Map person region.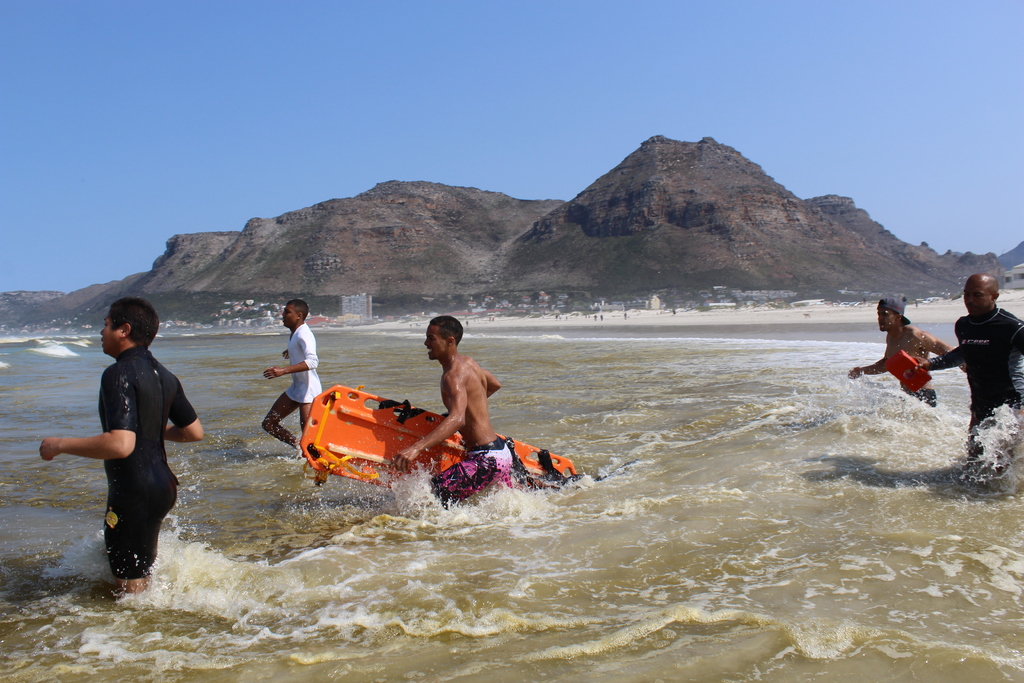
Mapped to 262:299:328:484.
